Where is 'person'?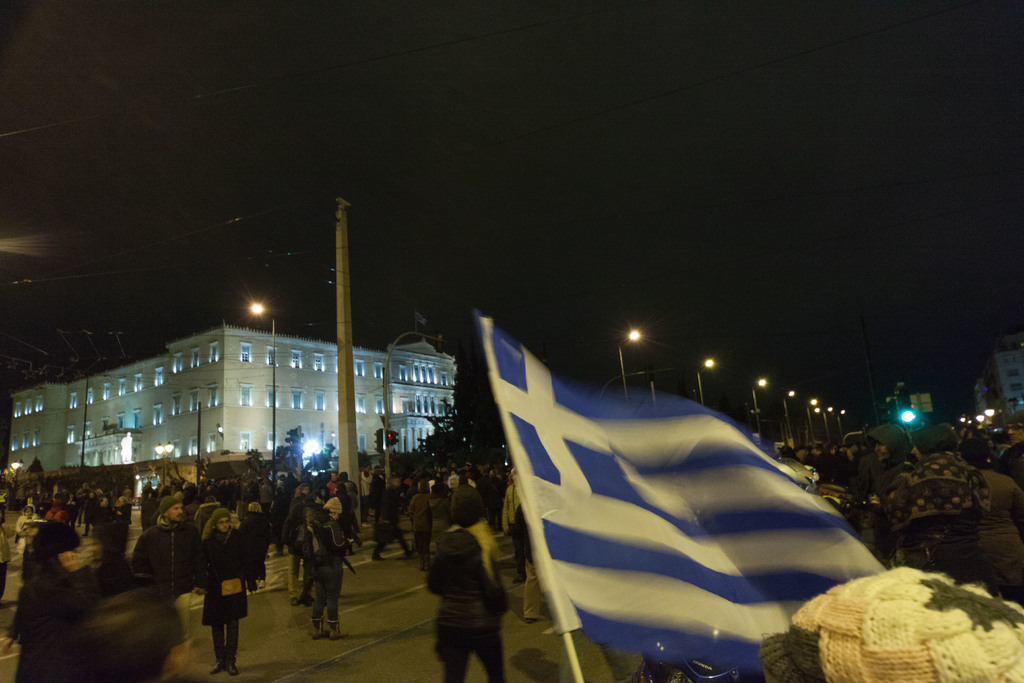
BBox(6, 519, 82, 682).
